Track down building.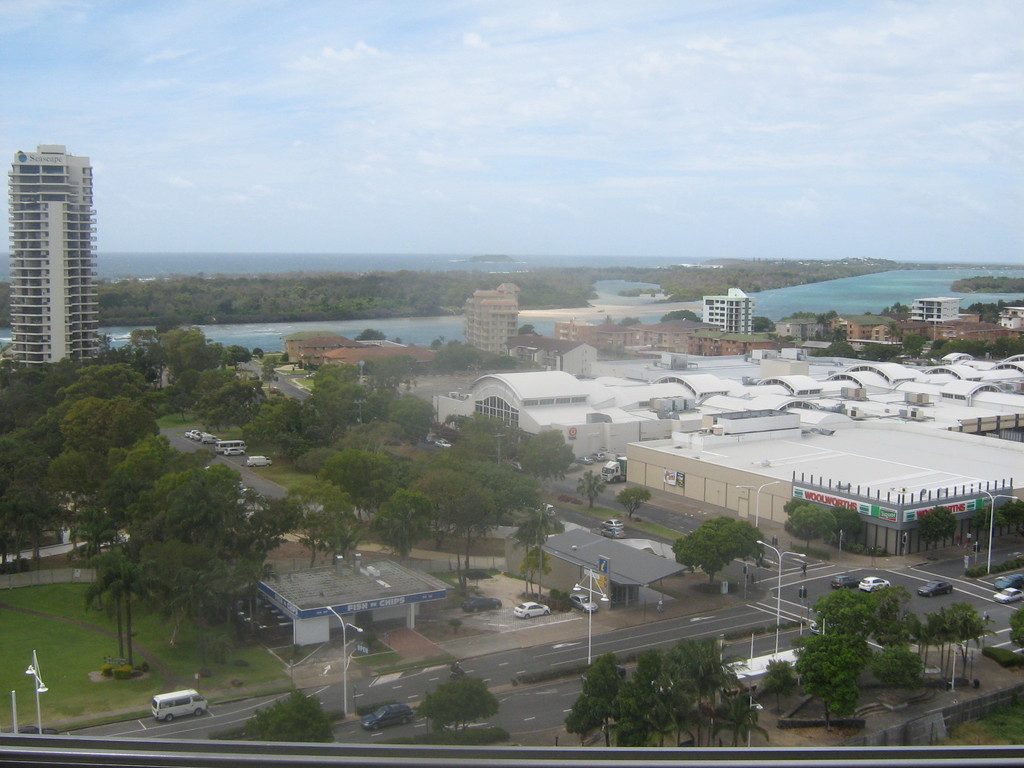
Tracked to 3, 147, 102, 373.
